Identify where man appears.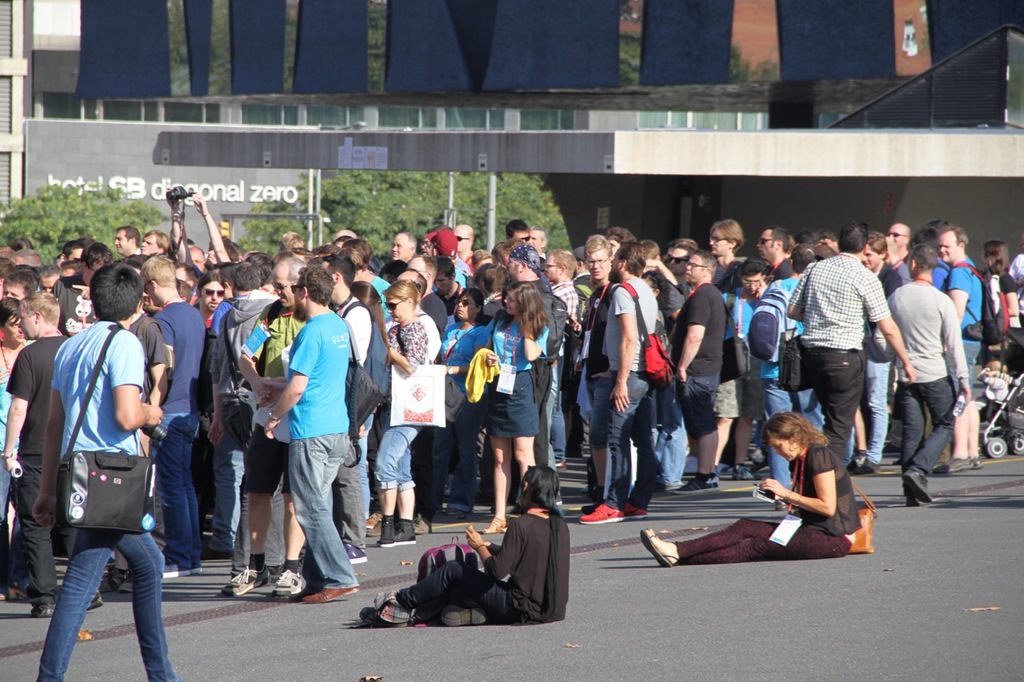
Appears at (224, 264, 274, 556).
